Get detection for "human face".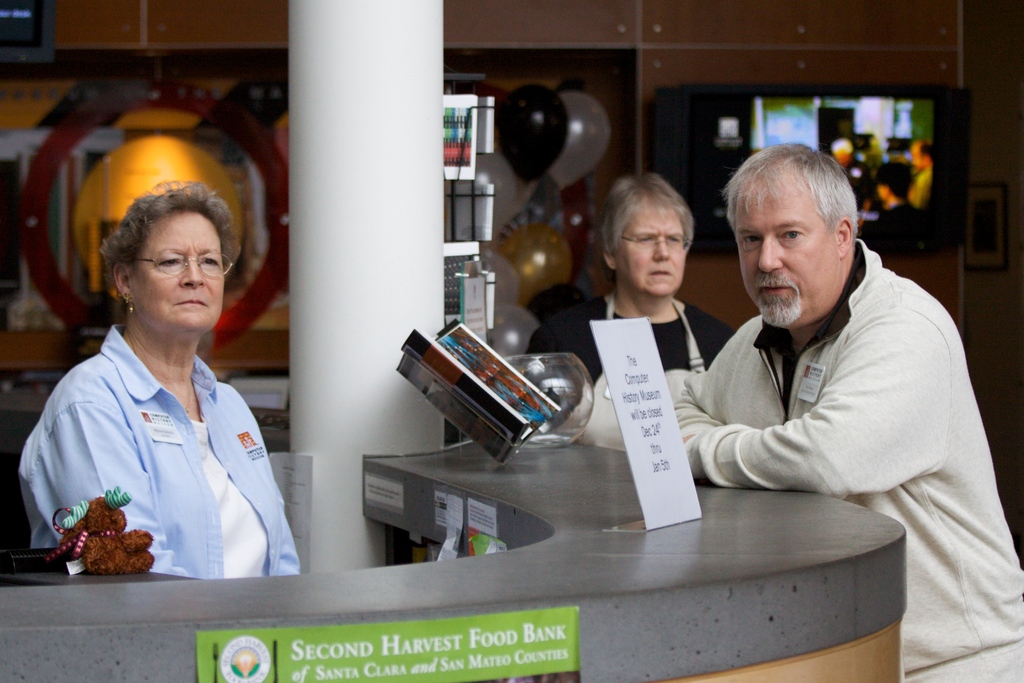
Detection: [129,209,225,333].
